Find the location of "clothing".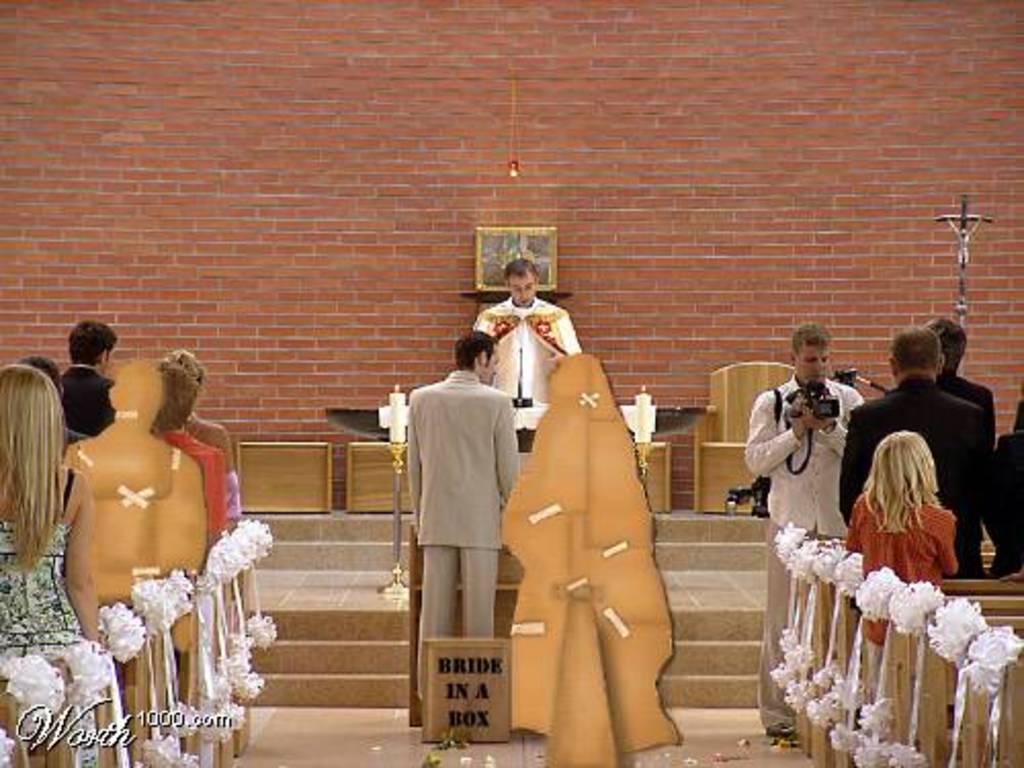
Location: bbox=[416, 358, 520, 686].
